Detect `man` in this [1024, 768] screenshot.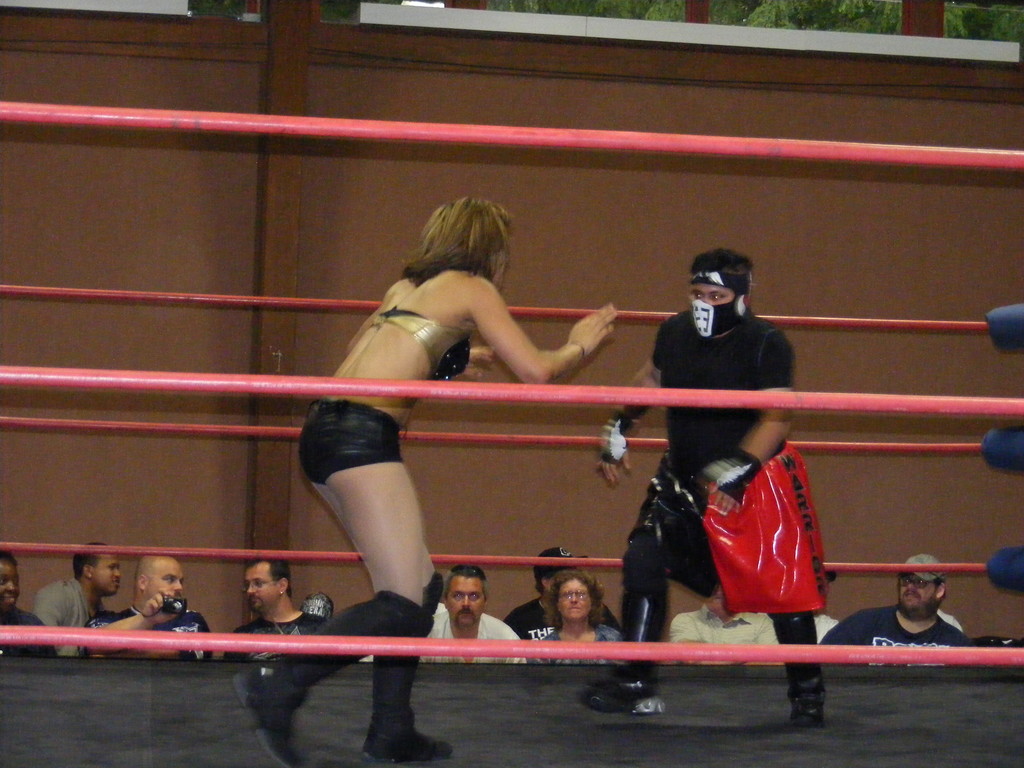
Detection: pyautogui.locateOnScreen(32, 544, 120, 659).
